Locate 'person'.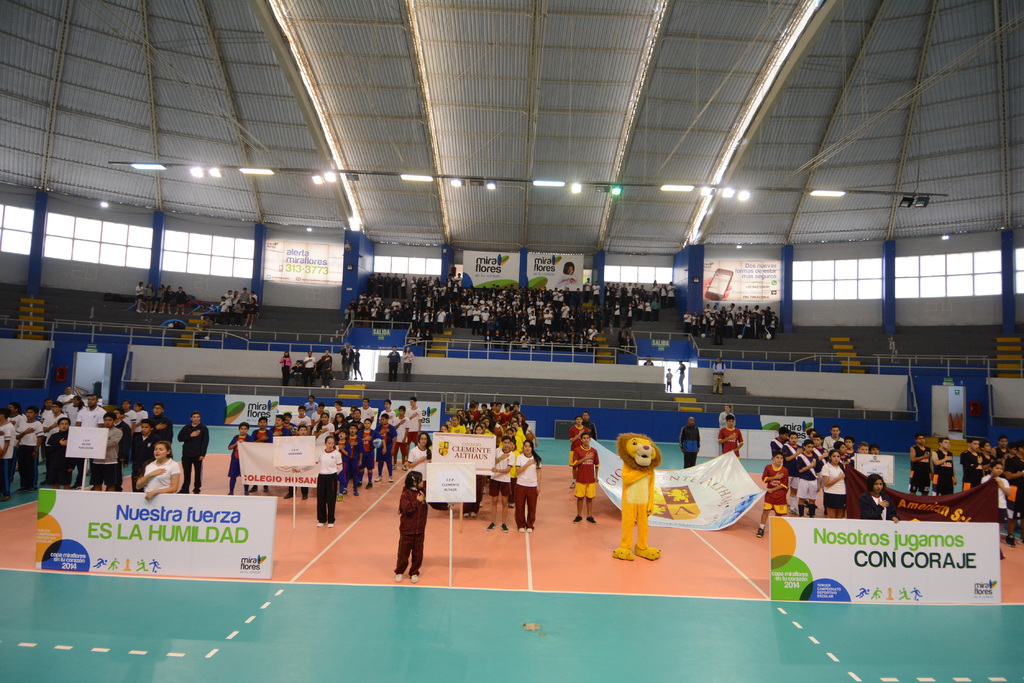
Bounding box: 509, 440, 534, 531.
